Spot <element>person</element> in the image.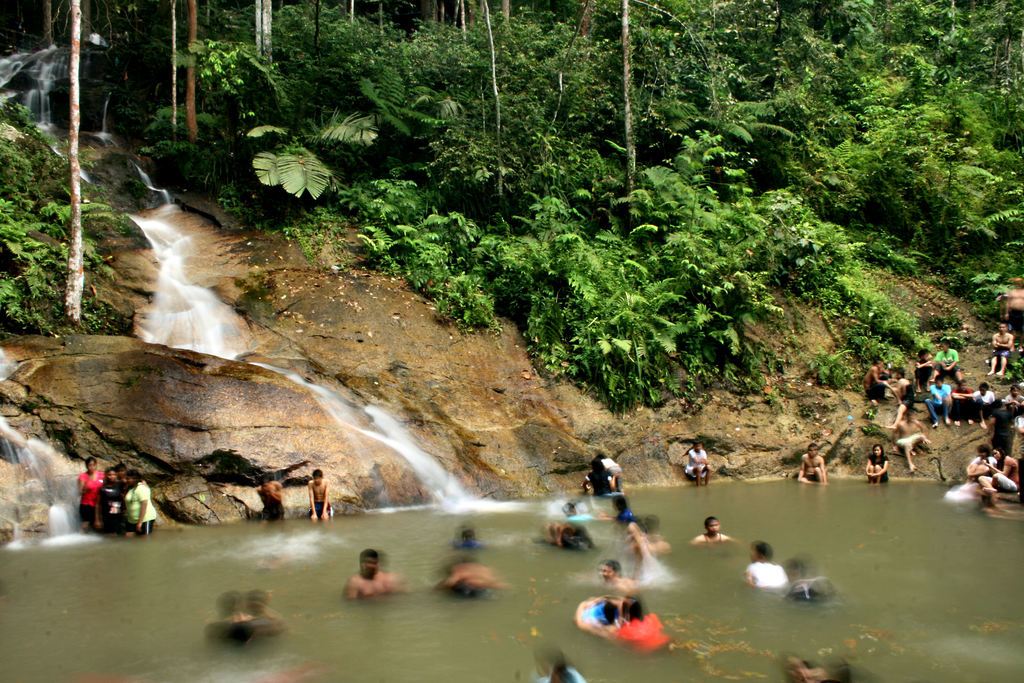
<element>person</element> found at bbox(122, 469, 158, 533).
